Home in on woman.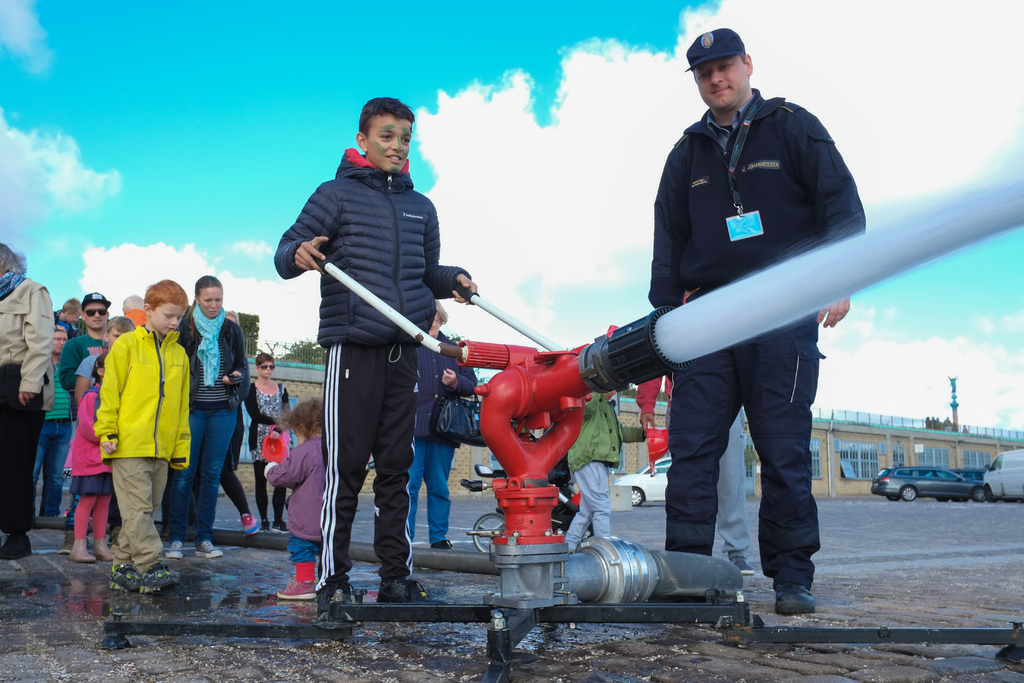
Homed in at (401, 300, 483, 554).
